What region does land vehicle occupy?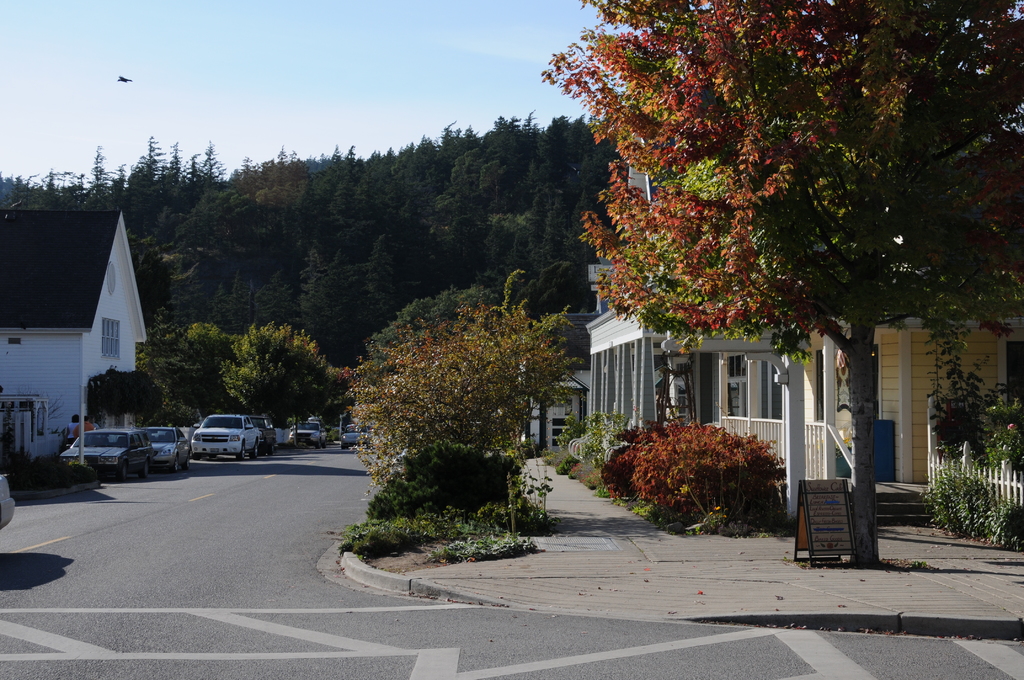
194/415/262/457.
